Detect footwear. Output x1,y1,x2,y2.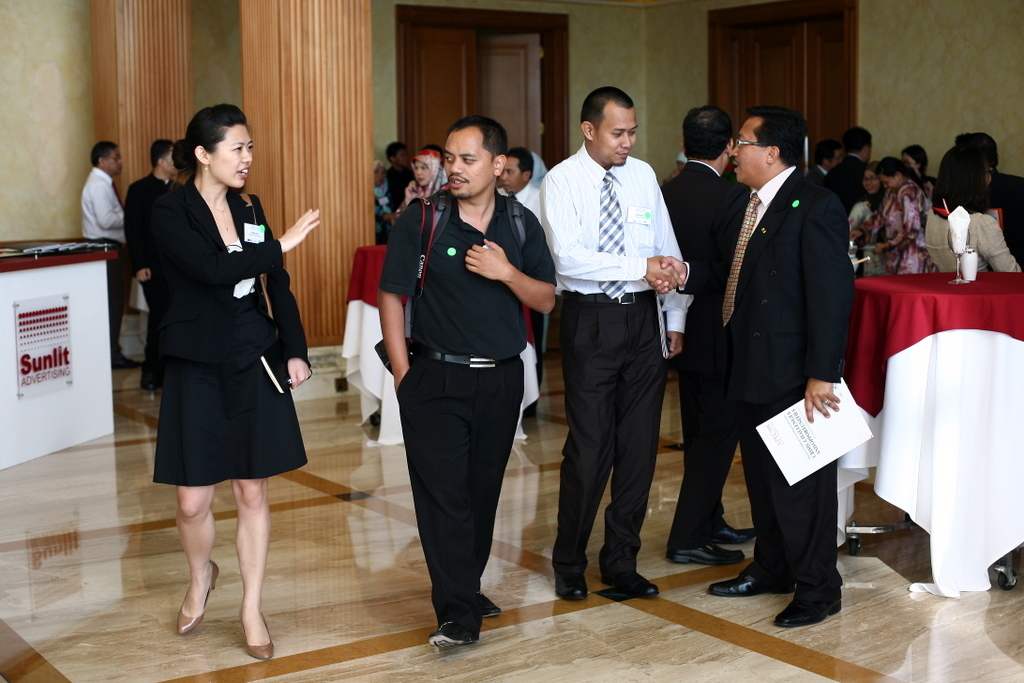
667,536,746,567.
